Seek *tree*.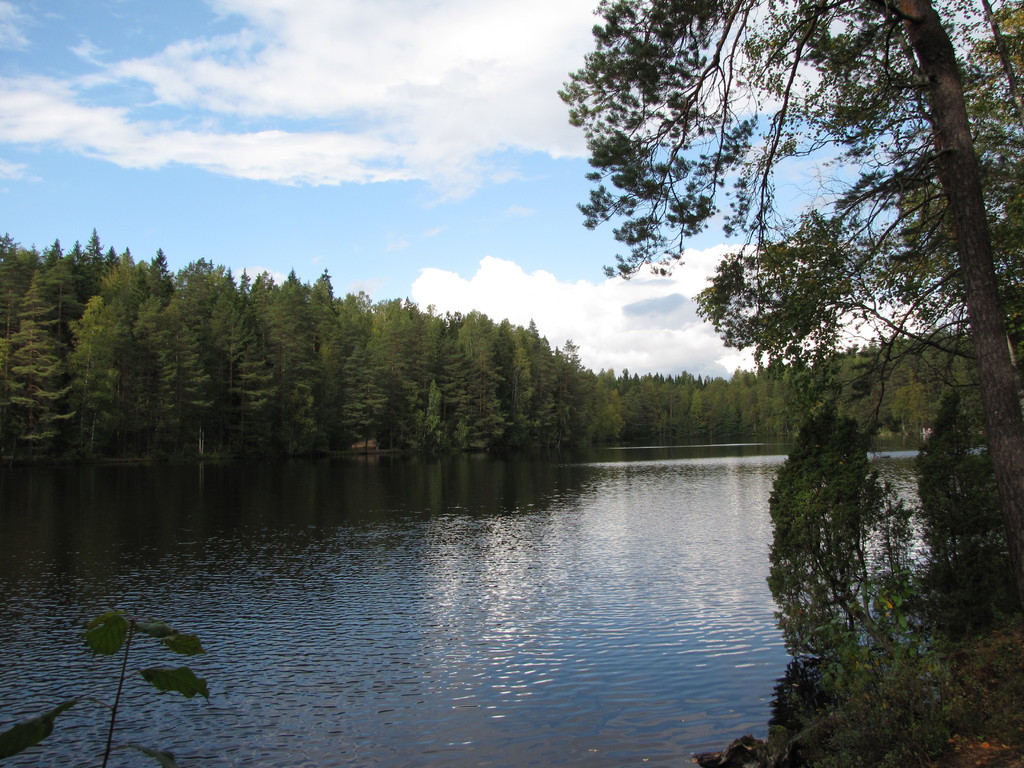
l=8, t=275, r=72, b=452.
